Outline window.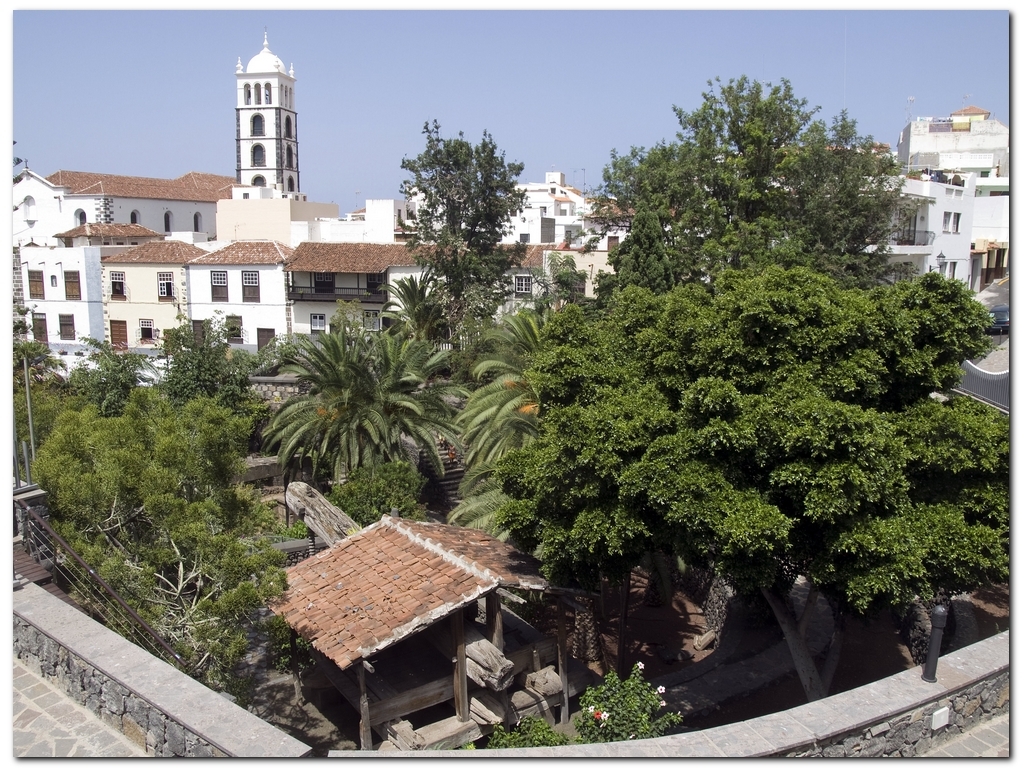
Outline: rect(944, 214, 948, 228).
